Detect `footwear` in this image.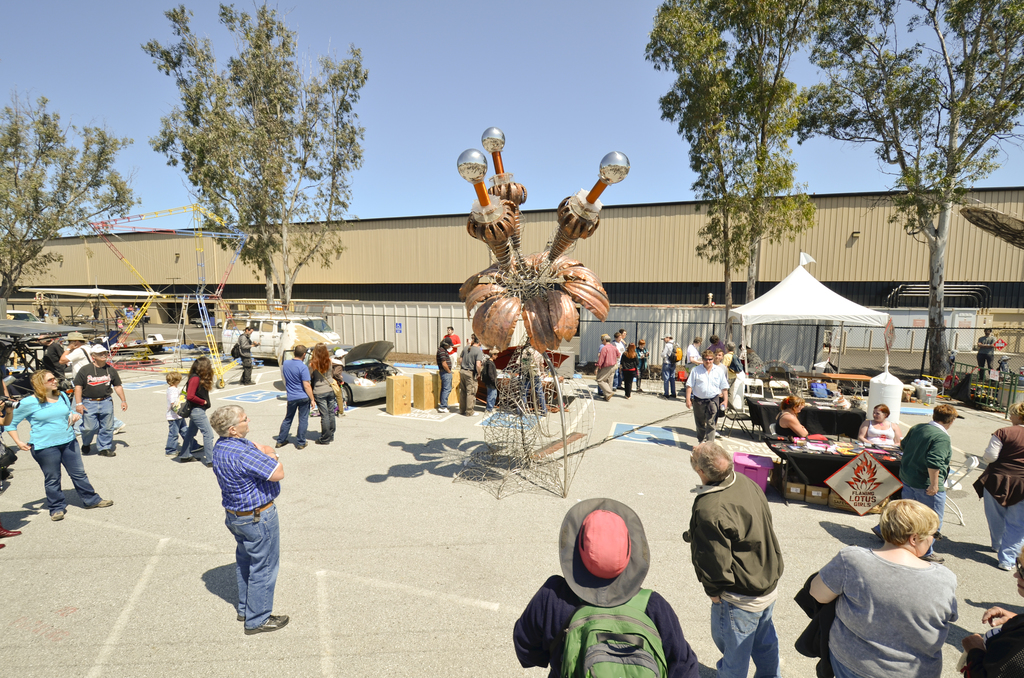
Detection: box(81, 447, 89, 457).
